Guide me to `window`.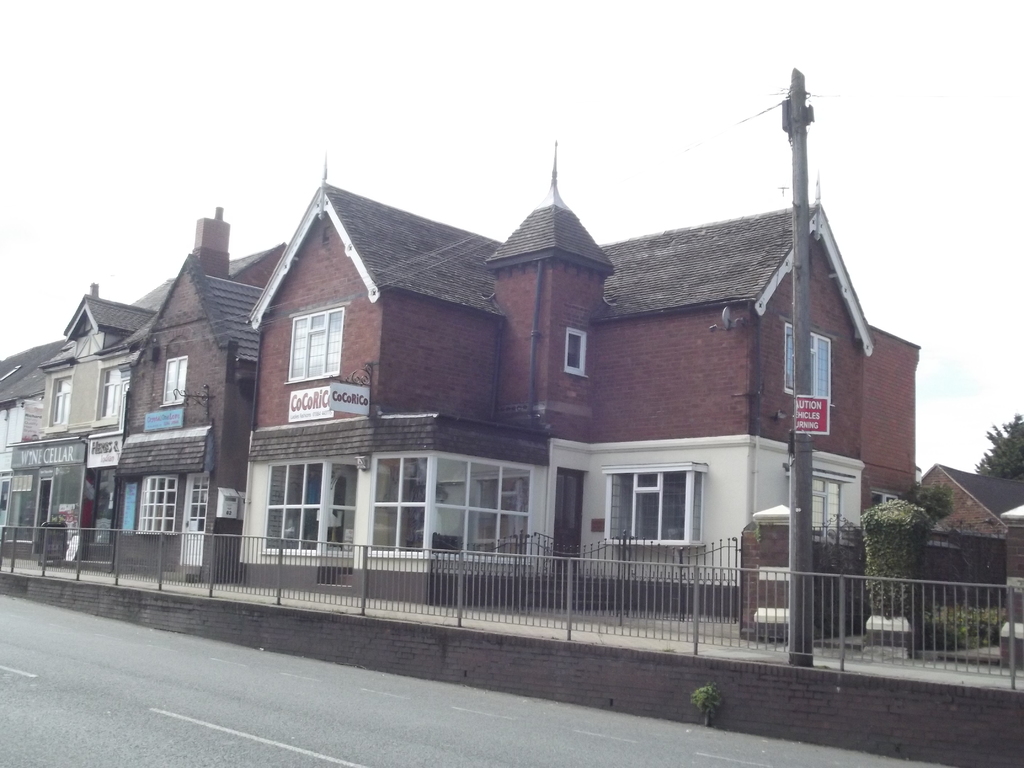
Guidance: {"left": 606, "top": 458, "right": 713, "bottom": 552}.
